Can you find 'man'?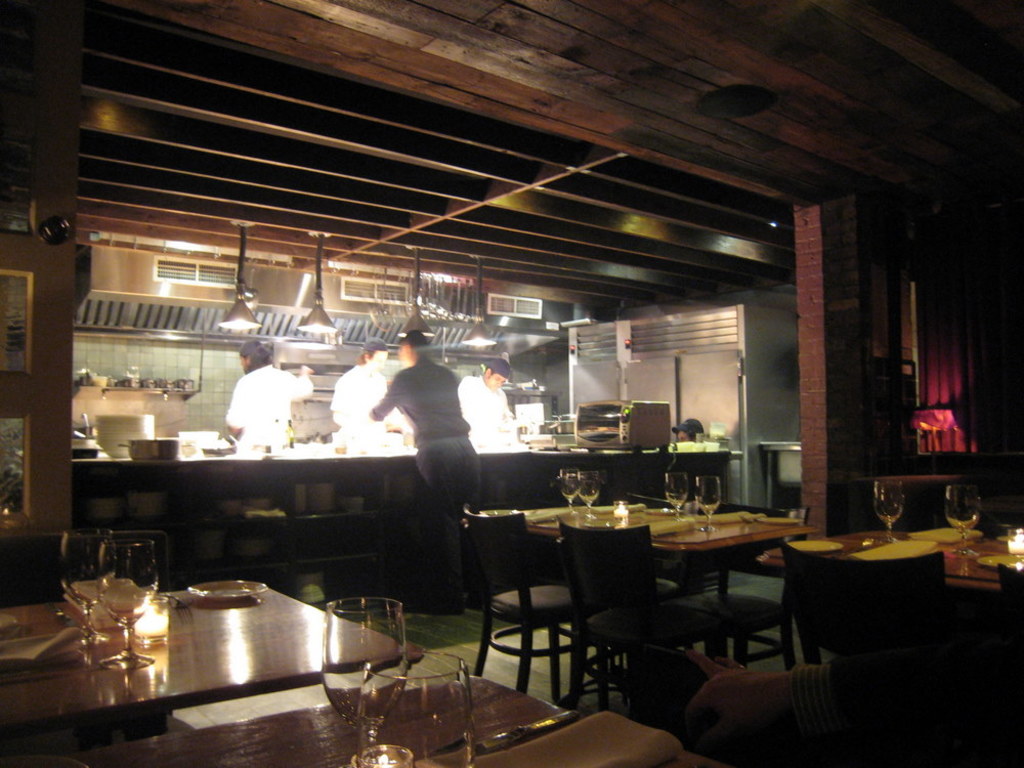
Yes, bounding box: locate(328, 317, 504, 631).
